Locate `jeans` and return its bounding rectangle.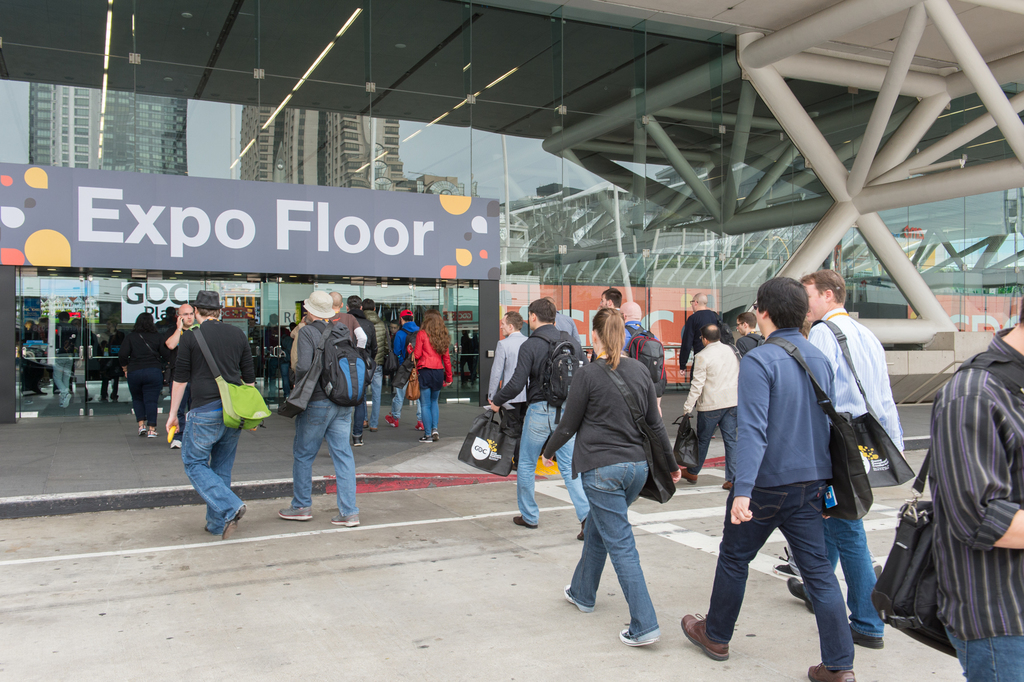
left=291, top=395, right=362, bottom=516.
